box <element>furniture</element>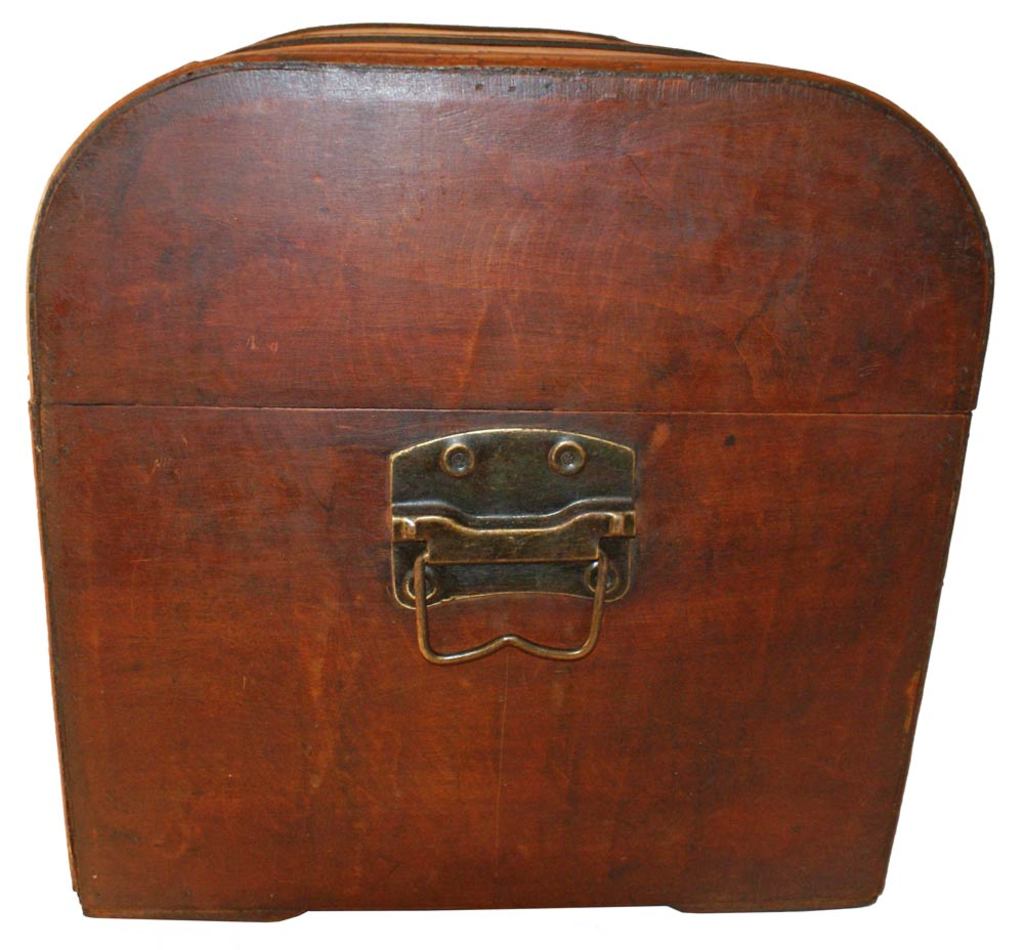
rect(24, 20, 998, 925)
